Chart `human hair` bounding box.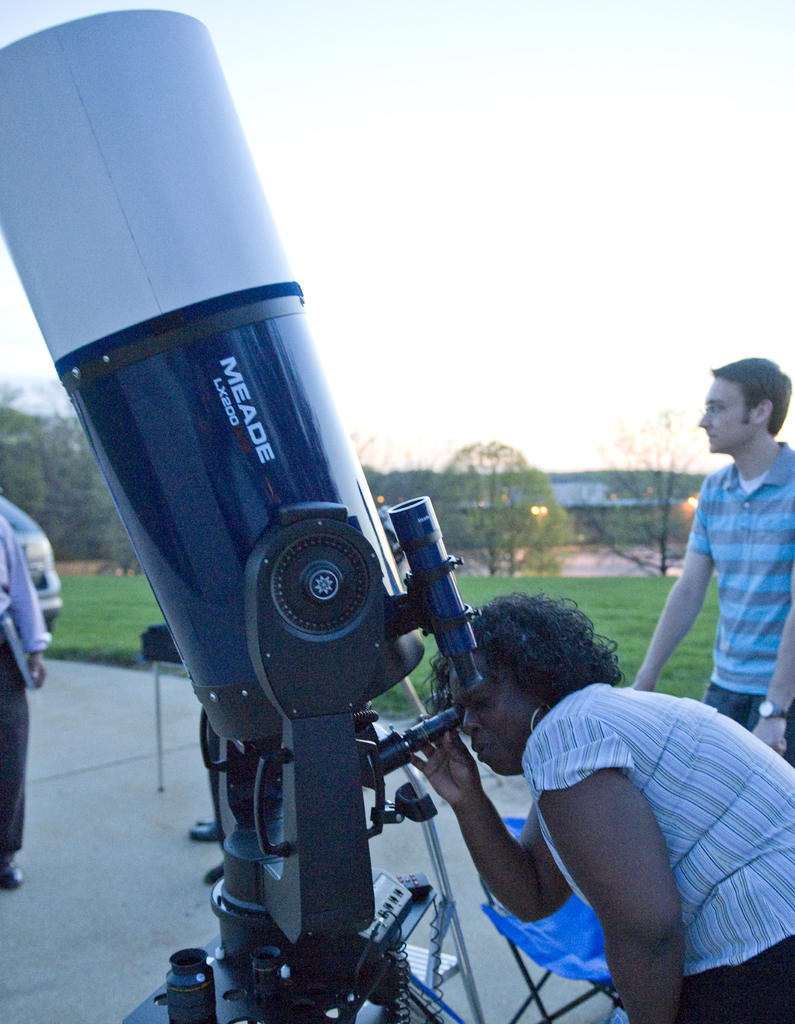
Charted: box(424, 584, 627, 717).
